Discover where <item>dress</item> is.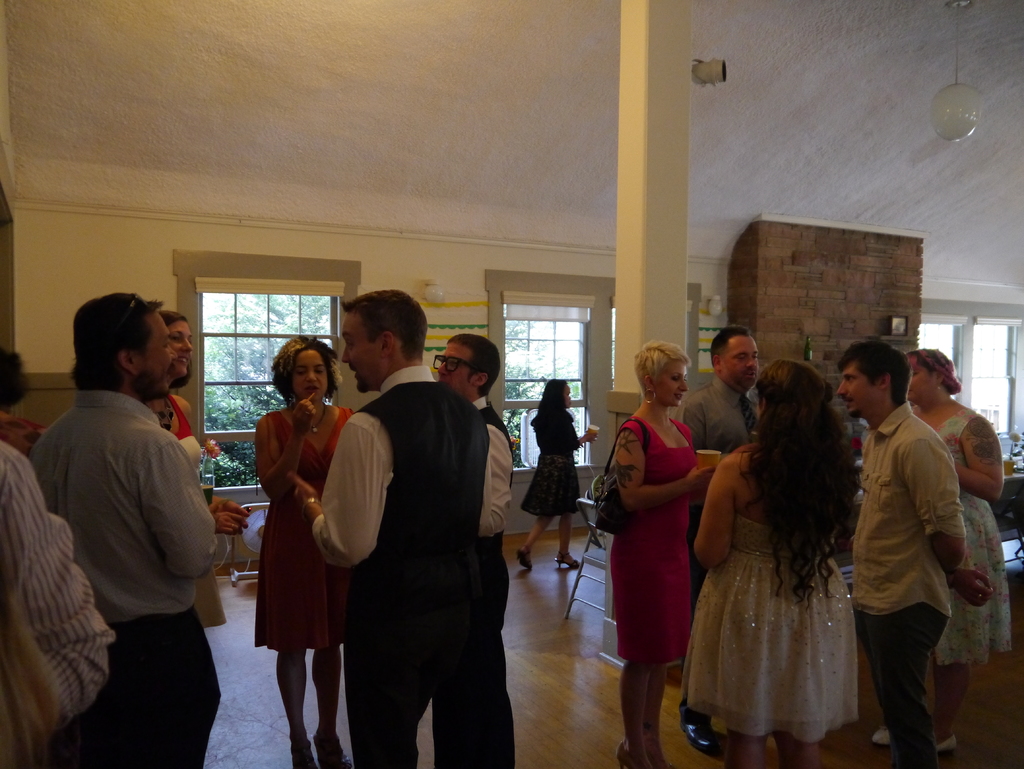
Discovered at [x1=162, y1=391, x2=227, y2=626].
